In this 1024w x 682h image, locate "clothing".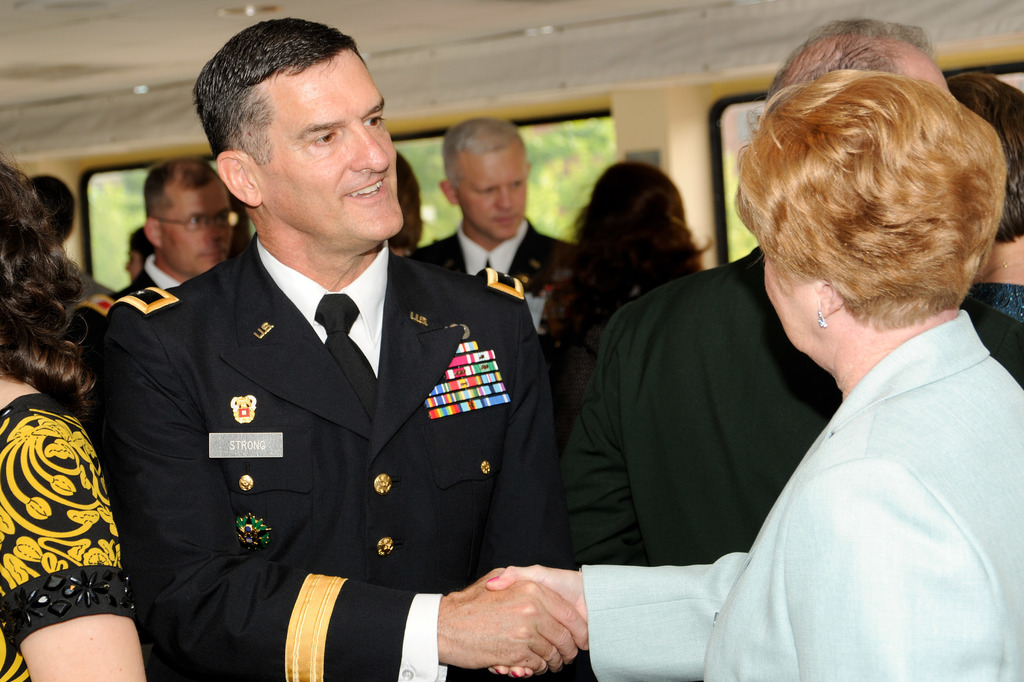
Bounding box: box(84, 239, 576, 681).
